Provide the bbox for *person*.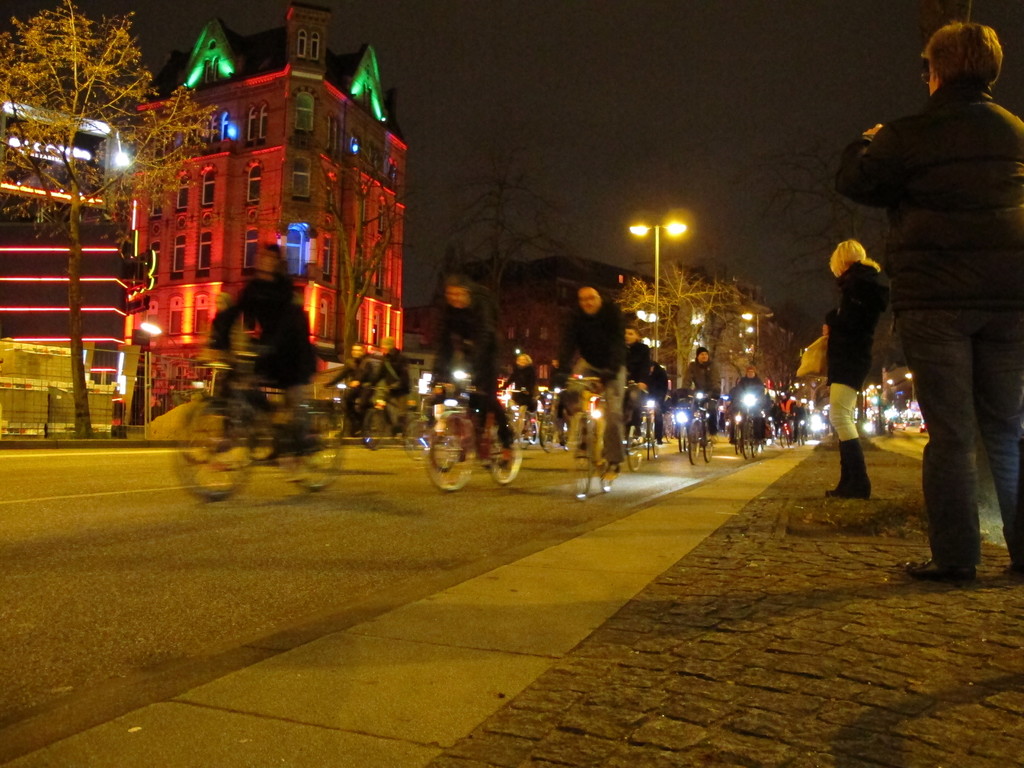
{"x1": 730, "y1": 363, "x2": 769, "y2": 425}.
